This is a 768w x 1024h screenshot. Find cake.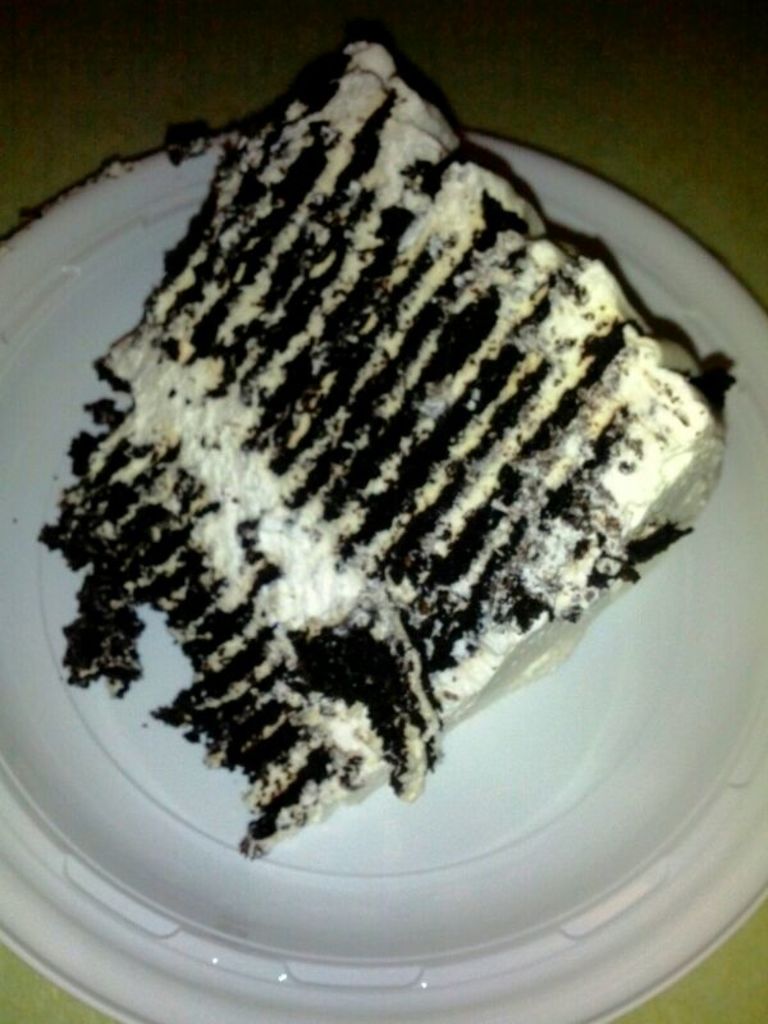
Bounding box: region(32, 38, 739, 860).
